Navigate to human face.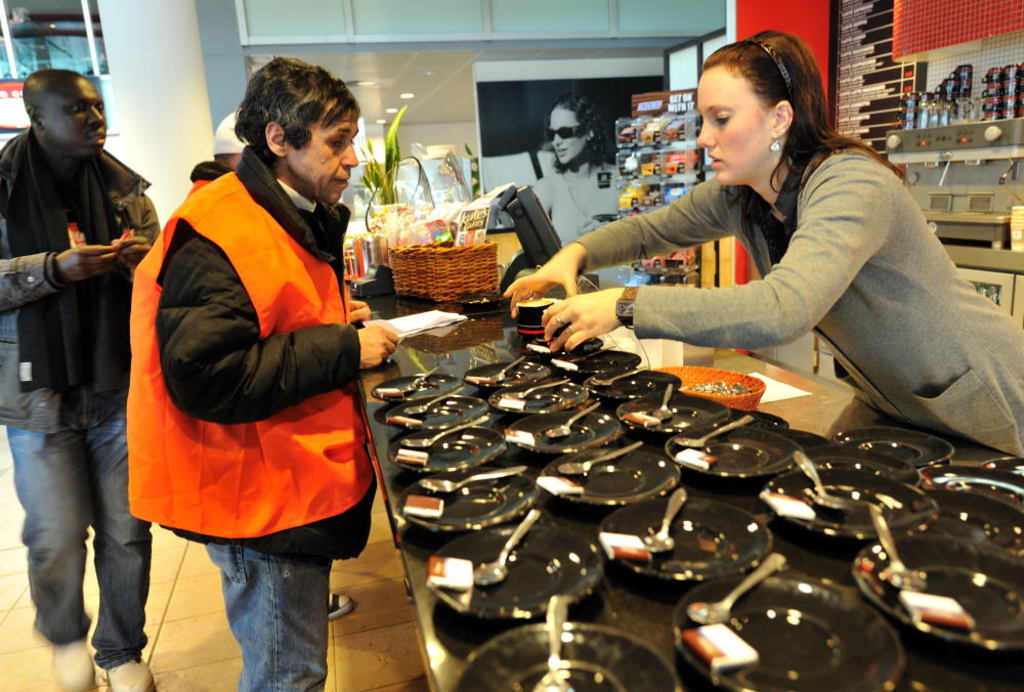
Navigation target: {"x1": 549, "y1": 105, "x2": 591, "y2": 164}.
